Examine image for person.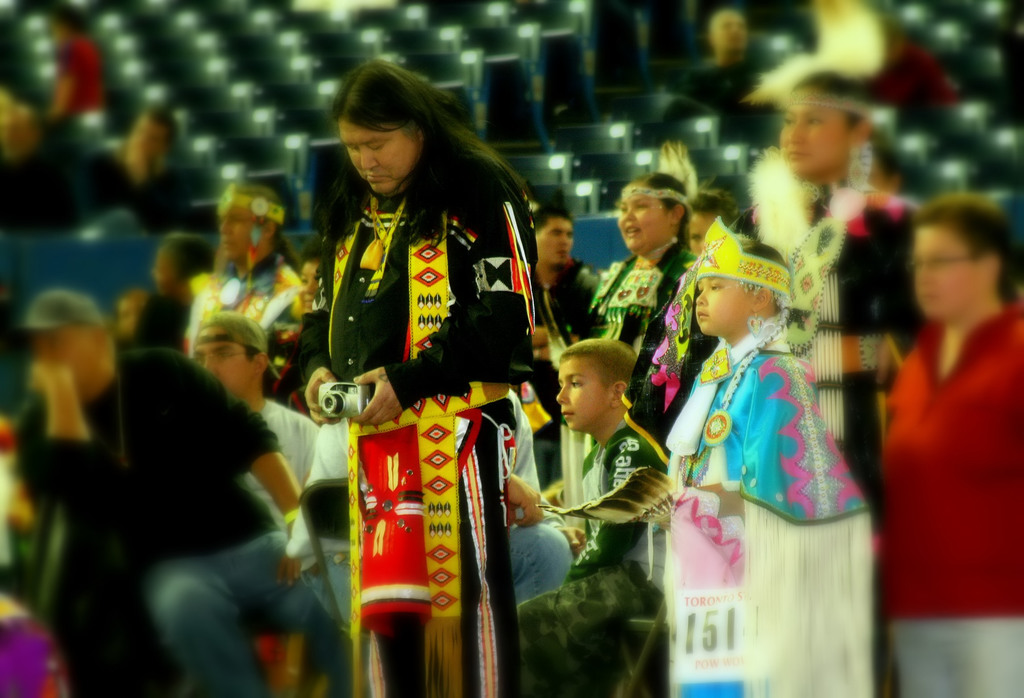
Examination result: 111,283,141,342.
